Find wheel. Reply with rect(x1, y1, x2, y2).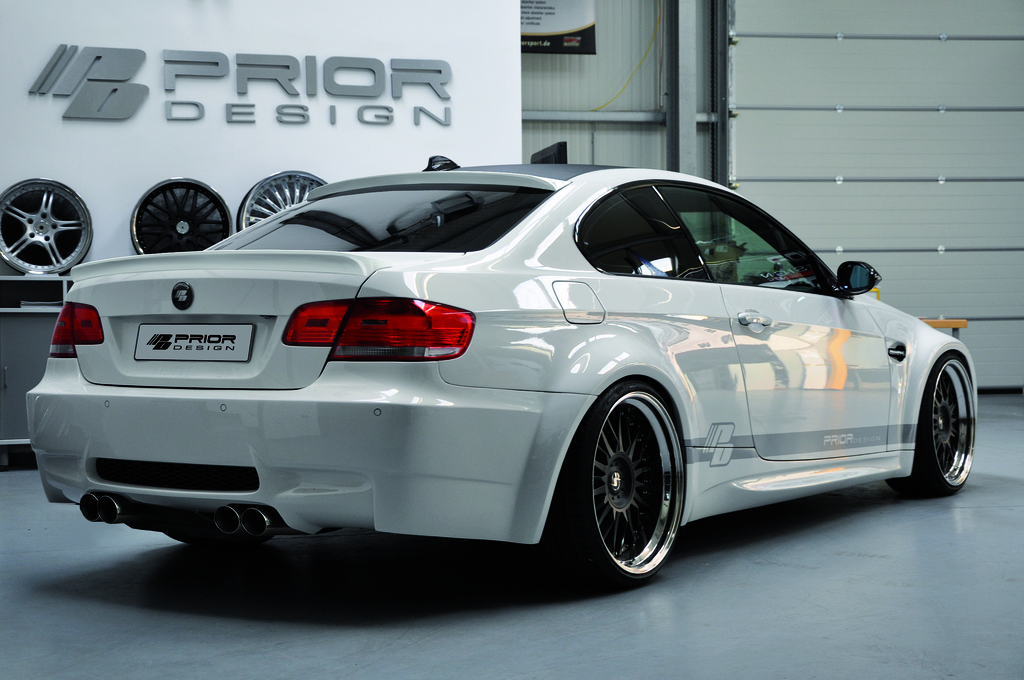
rect(0, 177, 93, 273).
